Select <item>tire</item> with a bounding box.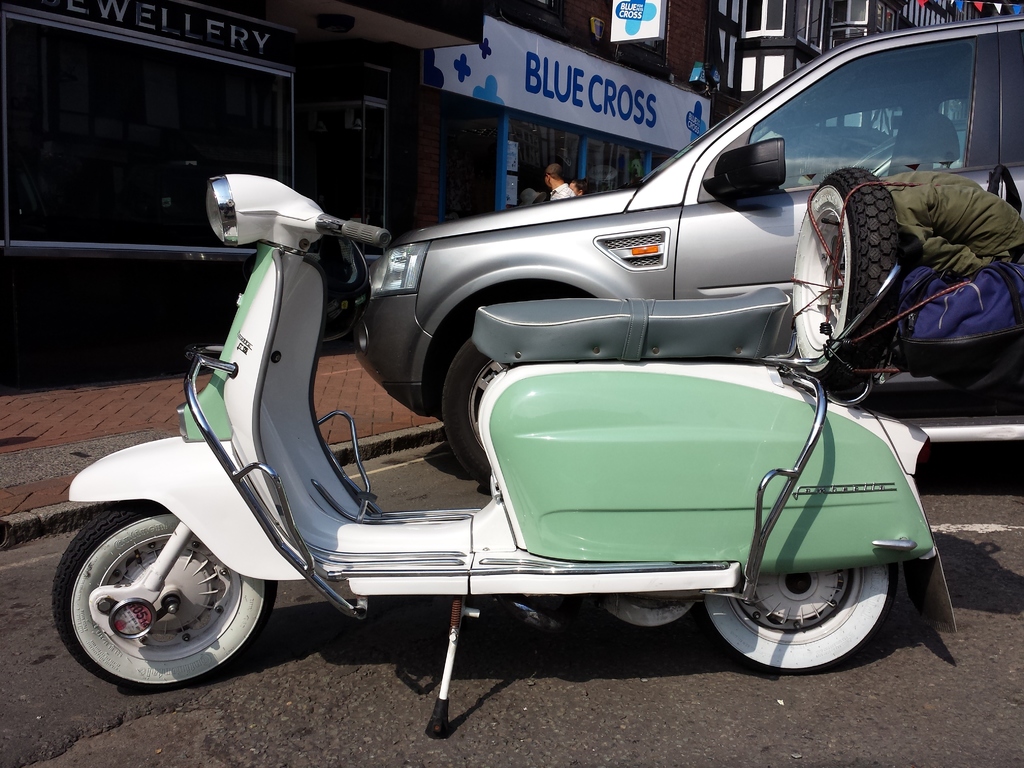
{"left": 794, "top": 167, "right": 900, "bottom": 388}.
